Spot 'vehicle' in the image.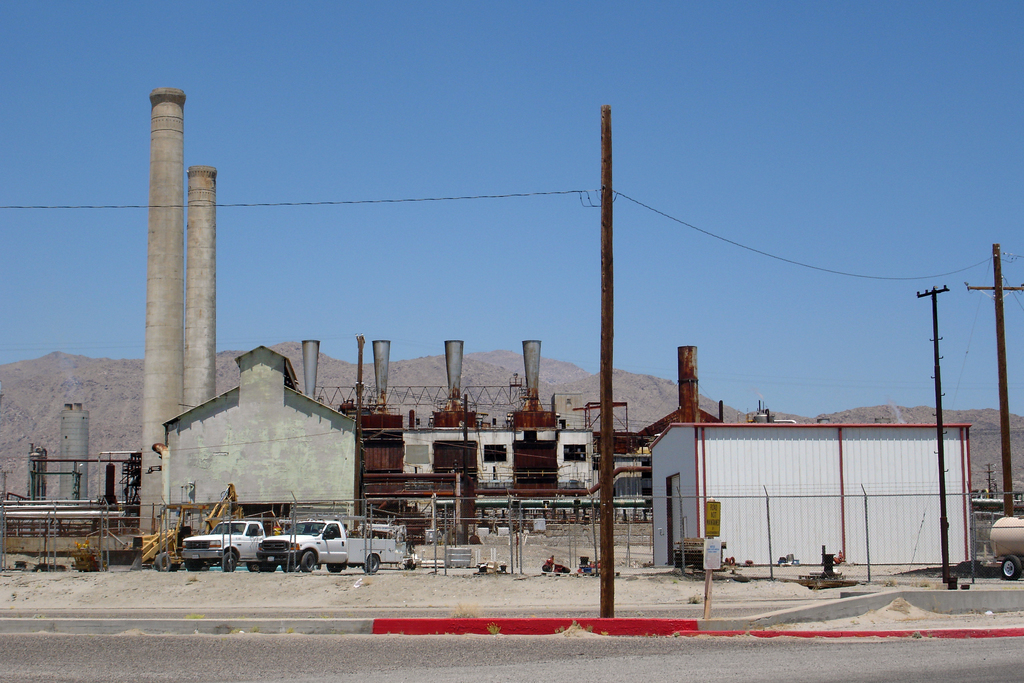
'vehicle' found at crop(177, 519, 278, 570).
